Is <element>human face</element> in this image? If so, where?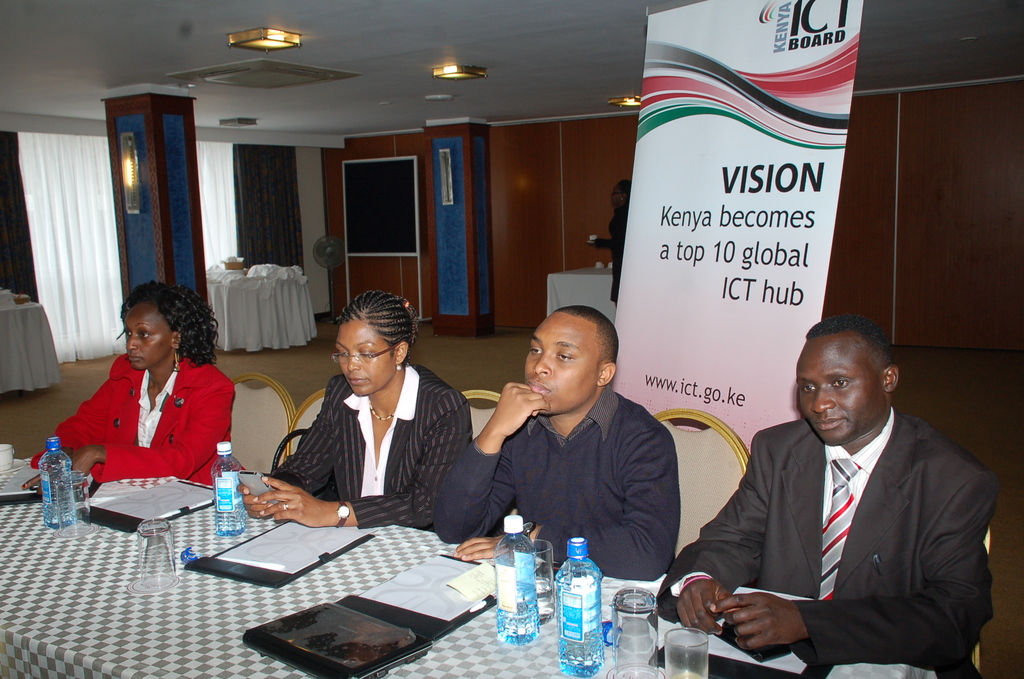
Yes, at [left=794, top=334, right=876, bottom=439].
